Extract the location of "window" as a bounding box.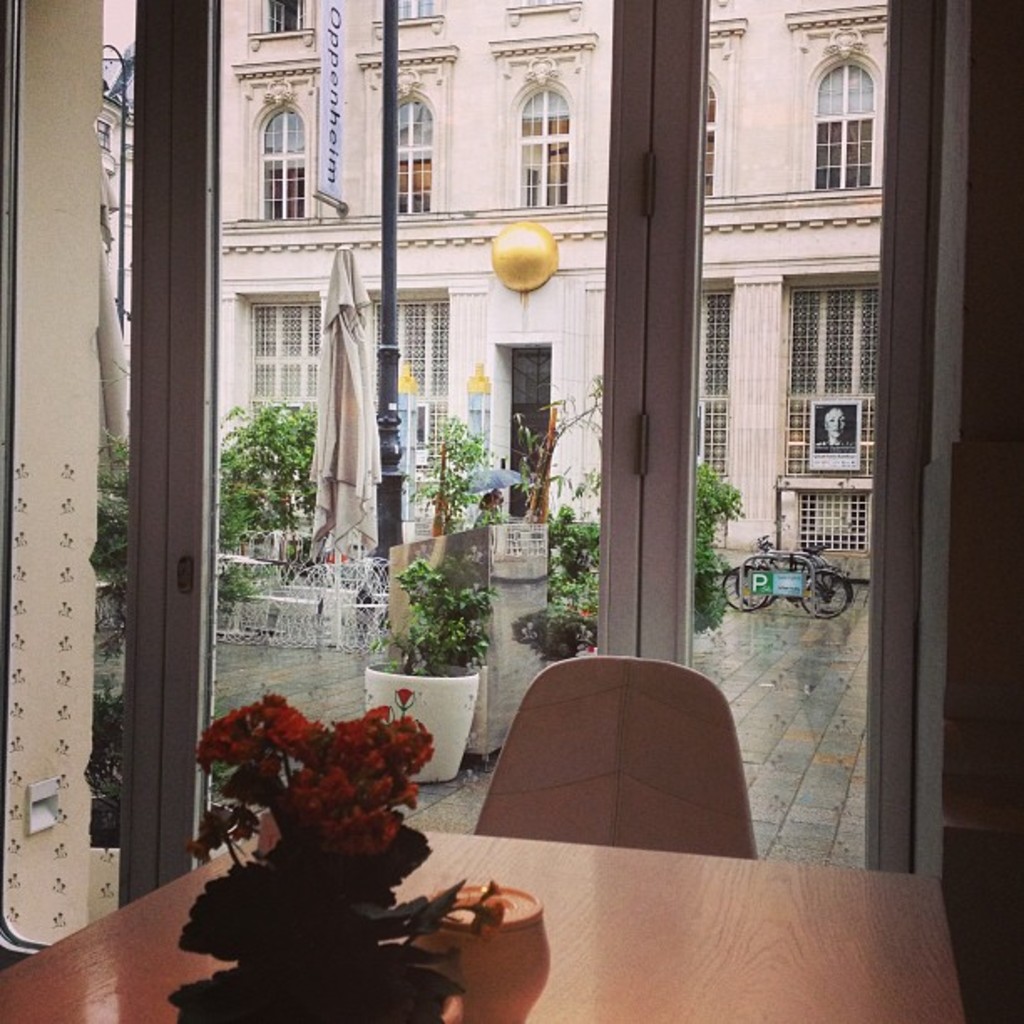
BBox(519, 79, 566, 192).
